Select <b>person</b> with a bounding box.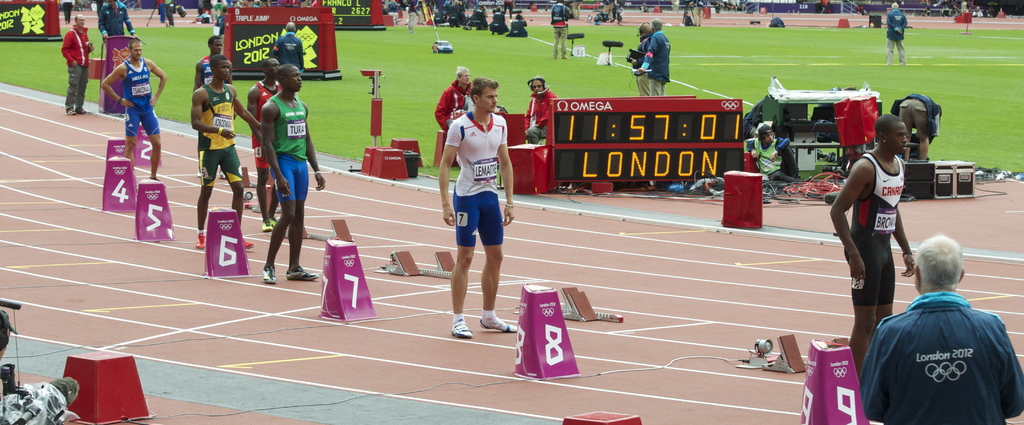
<box>827,117,916,374</box>.
